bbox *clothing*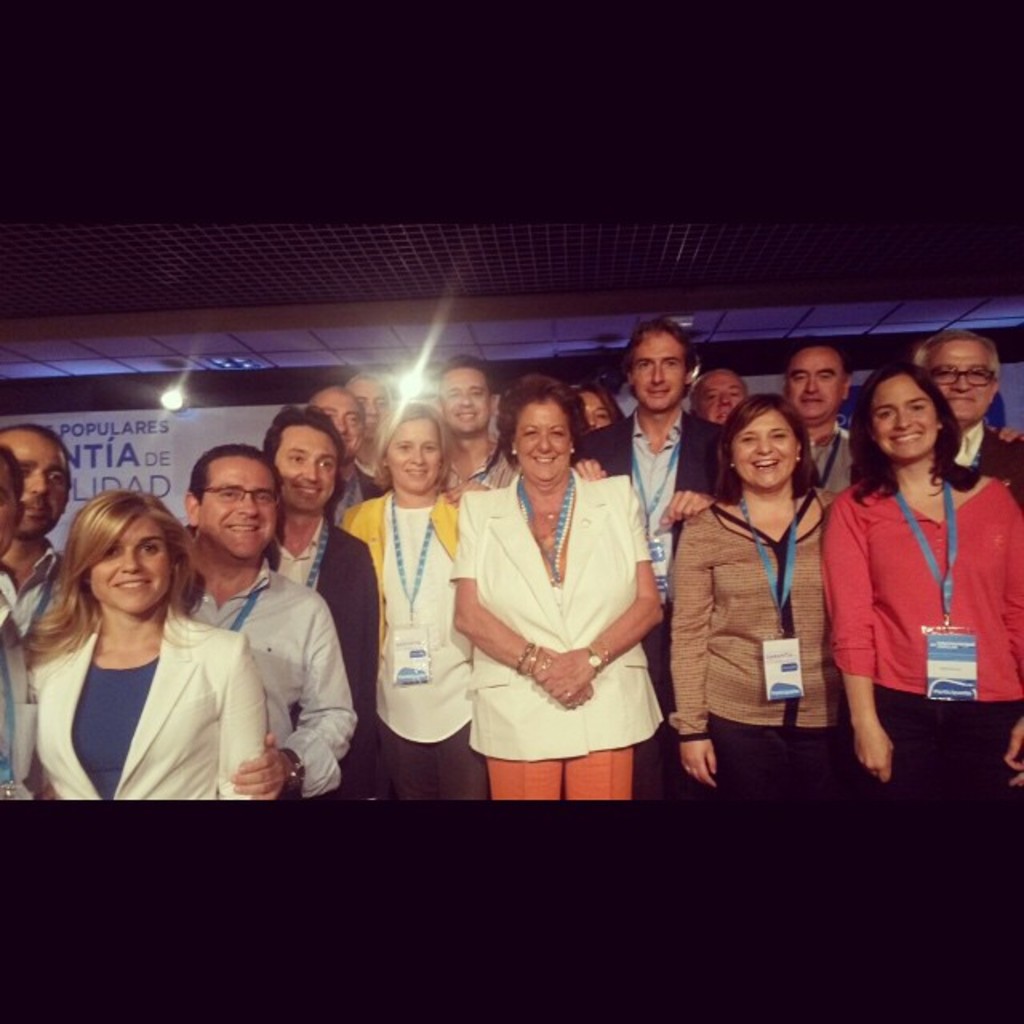
crop(581, 403, 718, 630)
